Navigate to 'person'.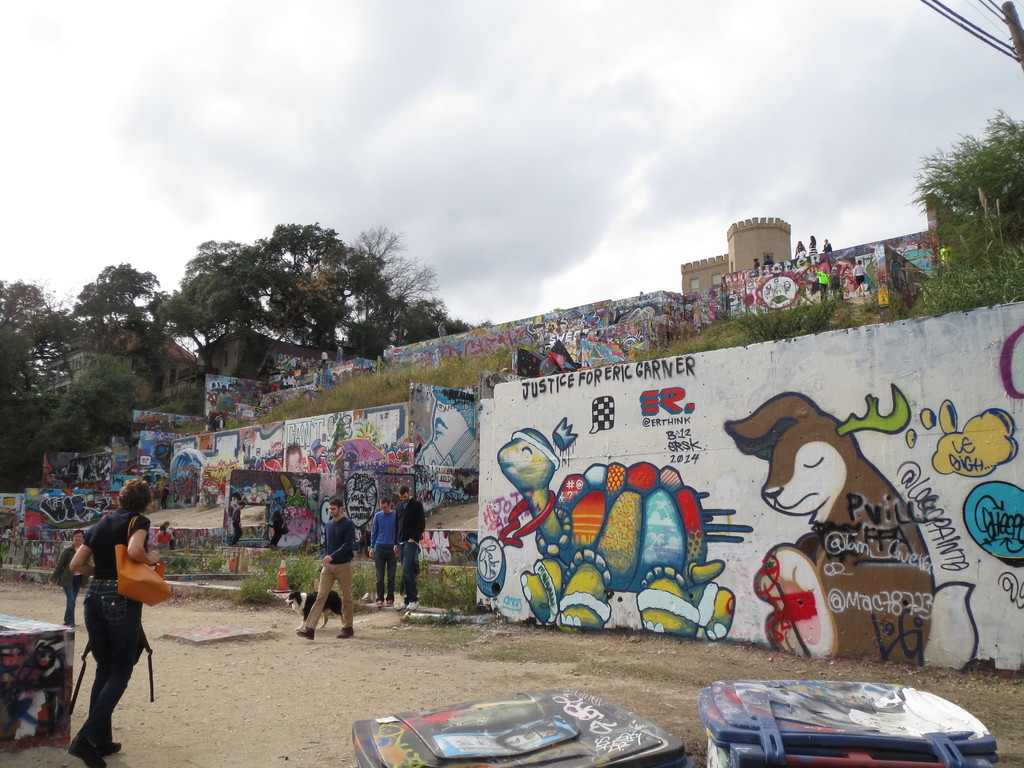
Navigation target: locate(369, 498, 403, 604).
